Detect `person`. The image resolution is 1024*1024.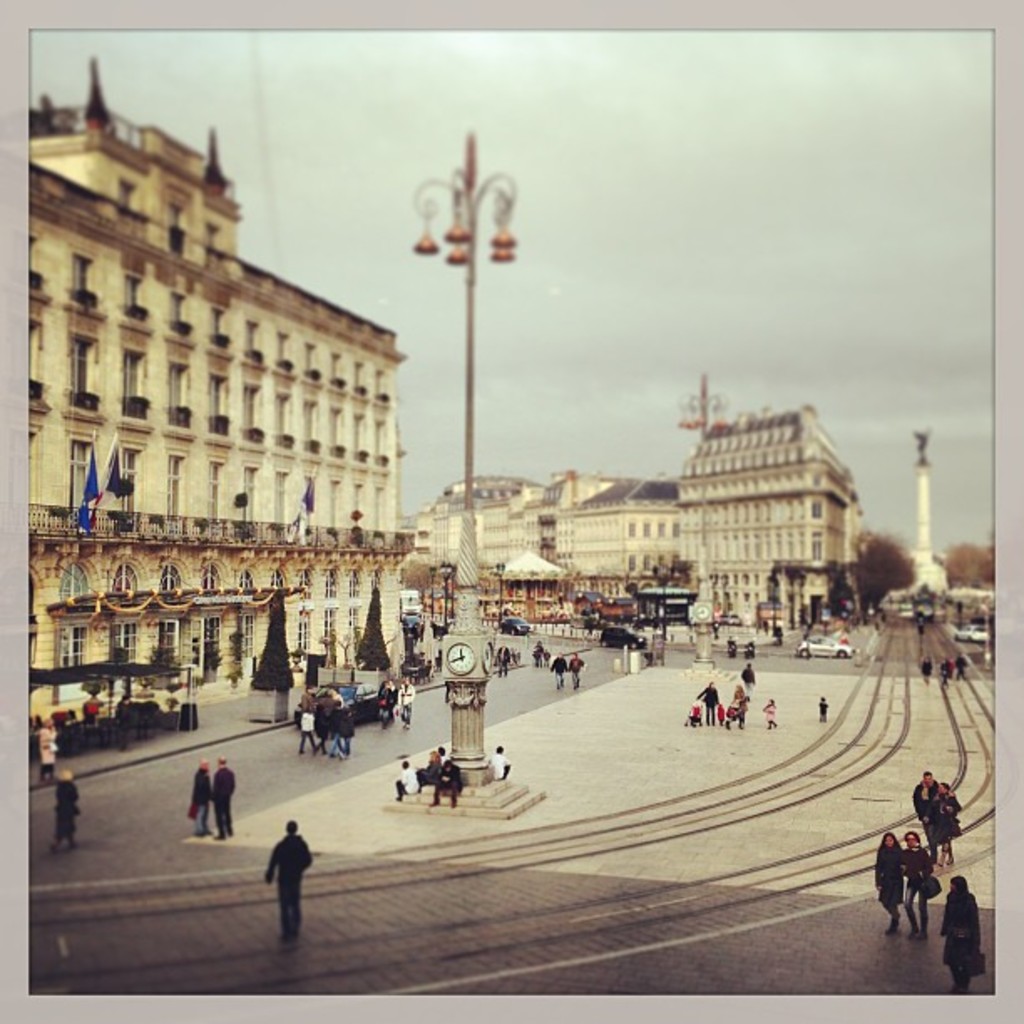
(x1=489, y1=746, x2=507, y2=768).
